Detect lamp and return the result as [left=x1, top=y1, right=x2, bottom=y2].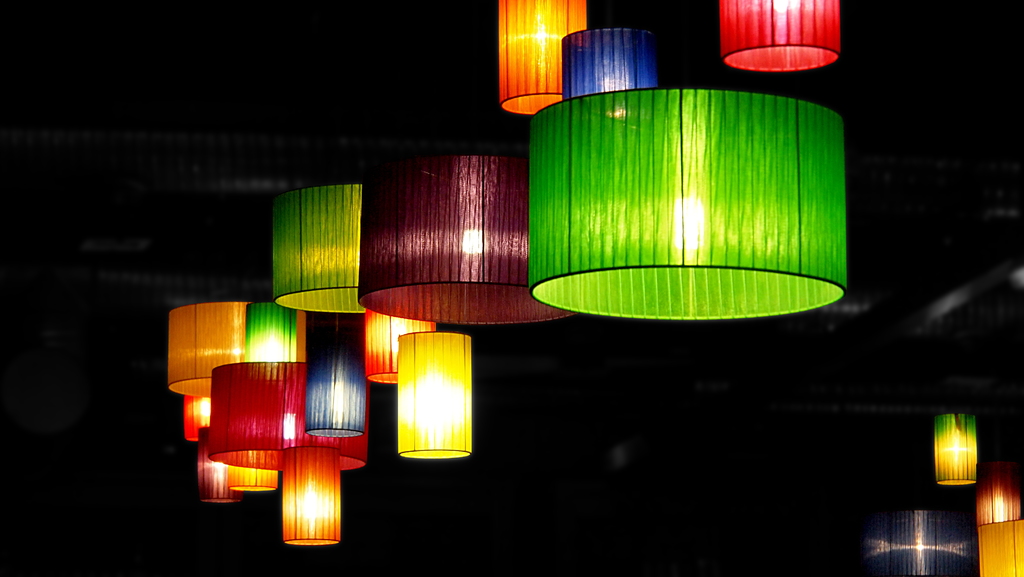
[left=714, top=0, right=844, bottom=71].
